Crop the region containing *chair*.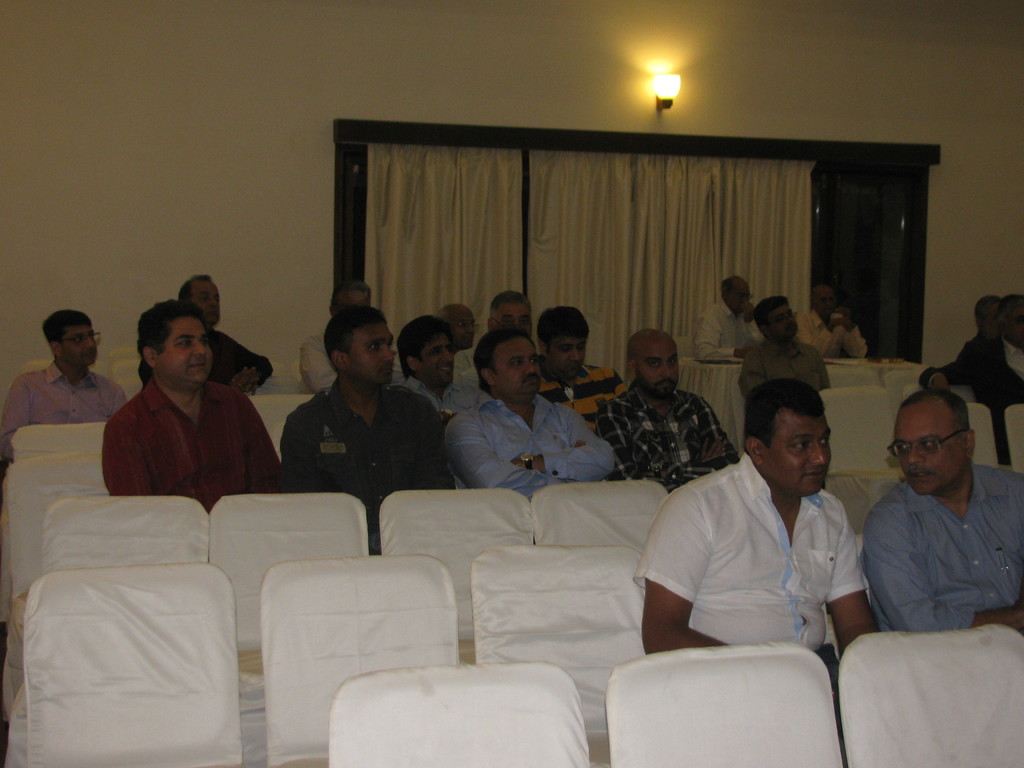
Crop region: 259:357:287:372.
